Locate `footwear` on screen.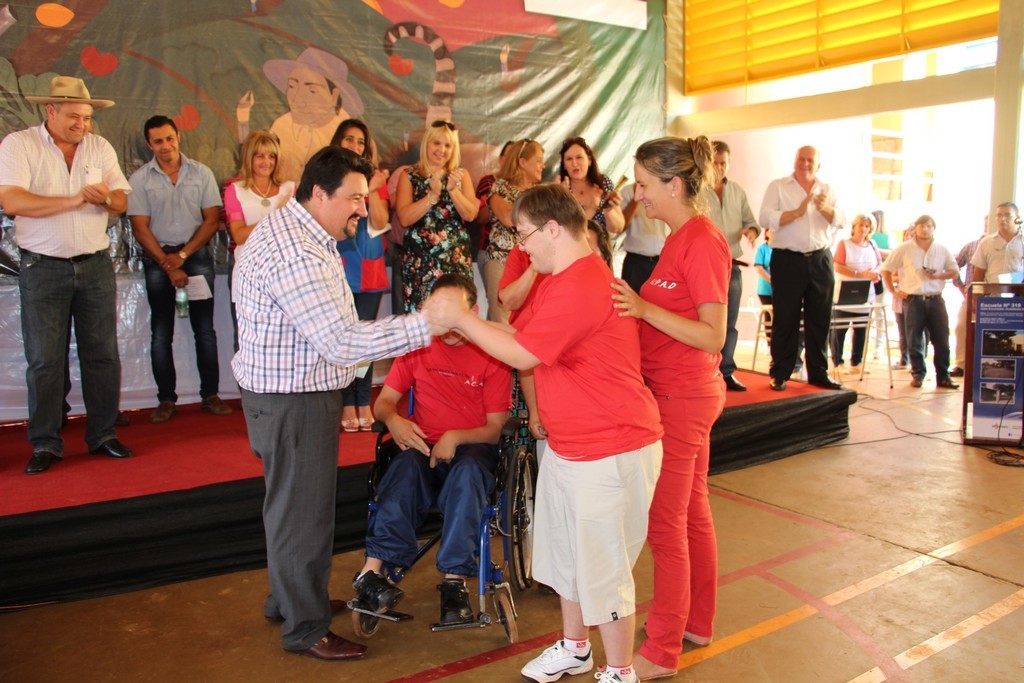
On screen at region(795, 369, 803, 378).
